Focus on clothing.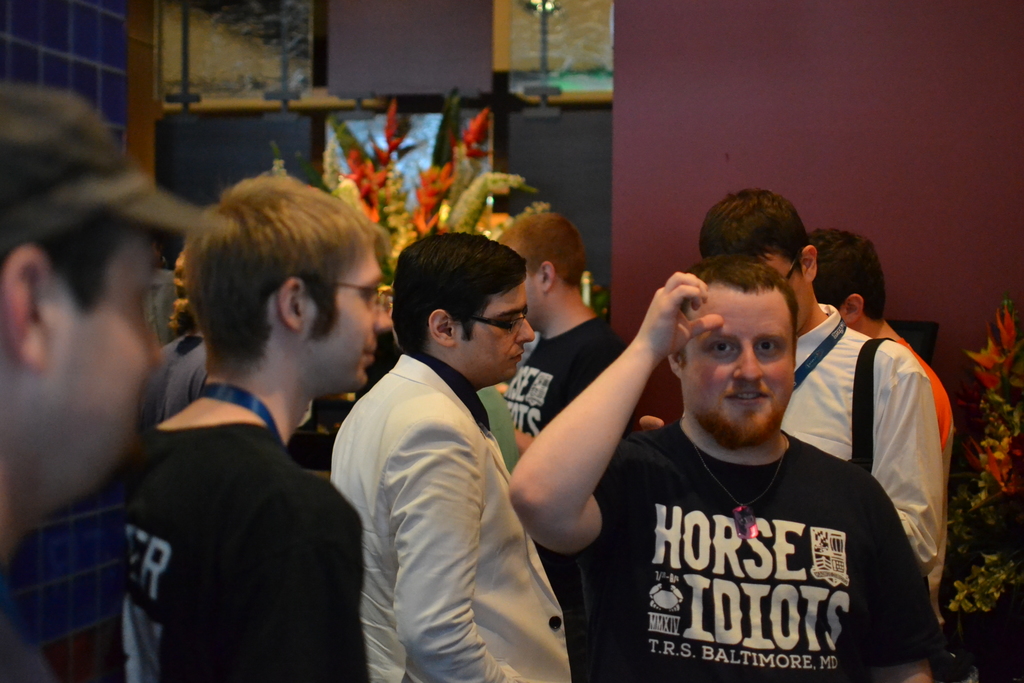
Focused at <bbox>870, 329, 953, 472</bbox>.
